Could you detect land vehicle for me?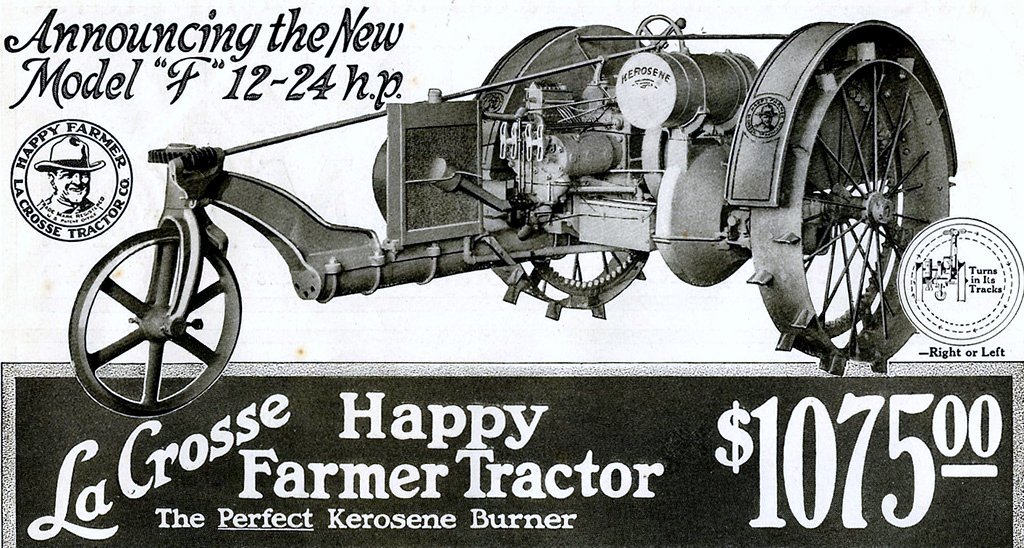
Detection result: <region>67, 24, 955, 423</region>.
